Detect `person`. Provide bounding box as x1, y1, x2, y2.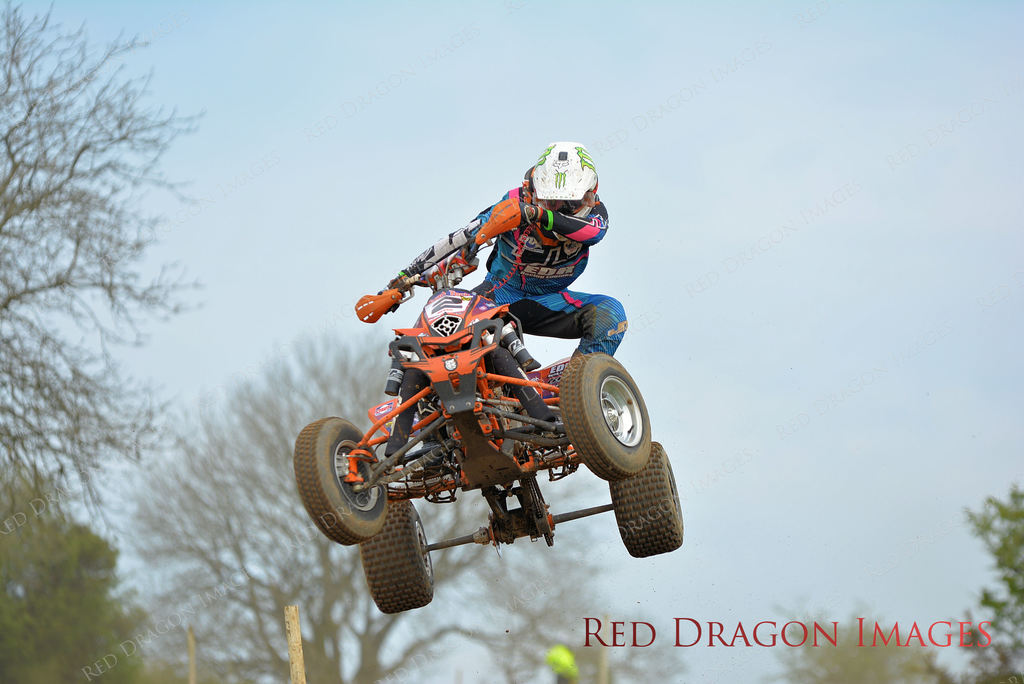
389, 175, 620, 331.
